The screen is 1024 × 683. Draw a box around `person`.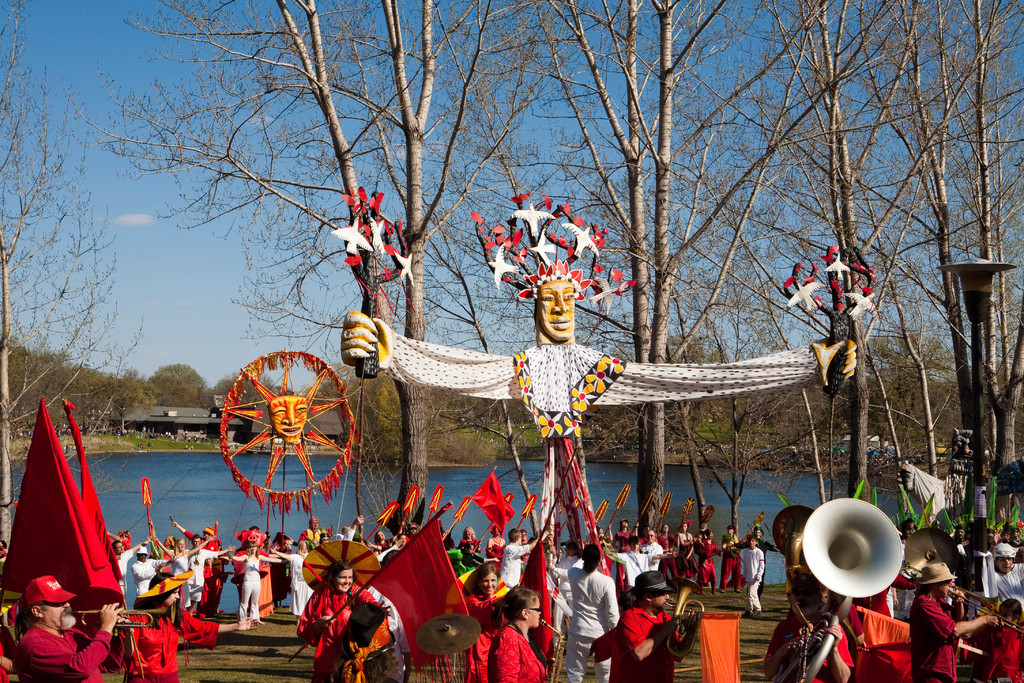
detection(484, 586, 548, 682).
